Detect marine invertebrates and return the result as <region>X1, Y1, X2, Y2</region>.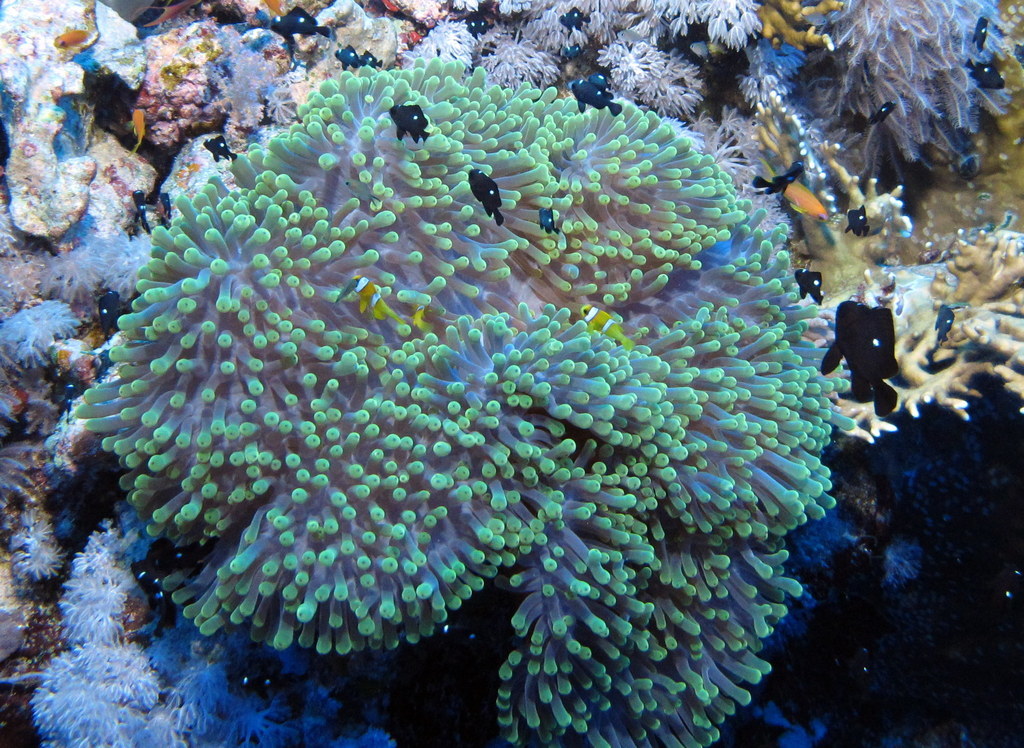
<region>484, 33, 563, 85</region>.
